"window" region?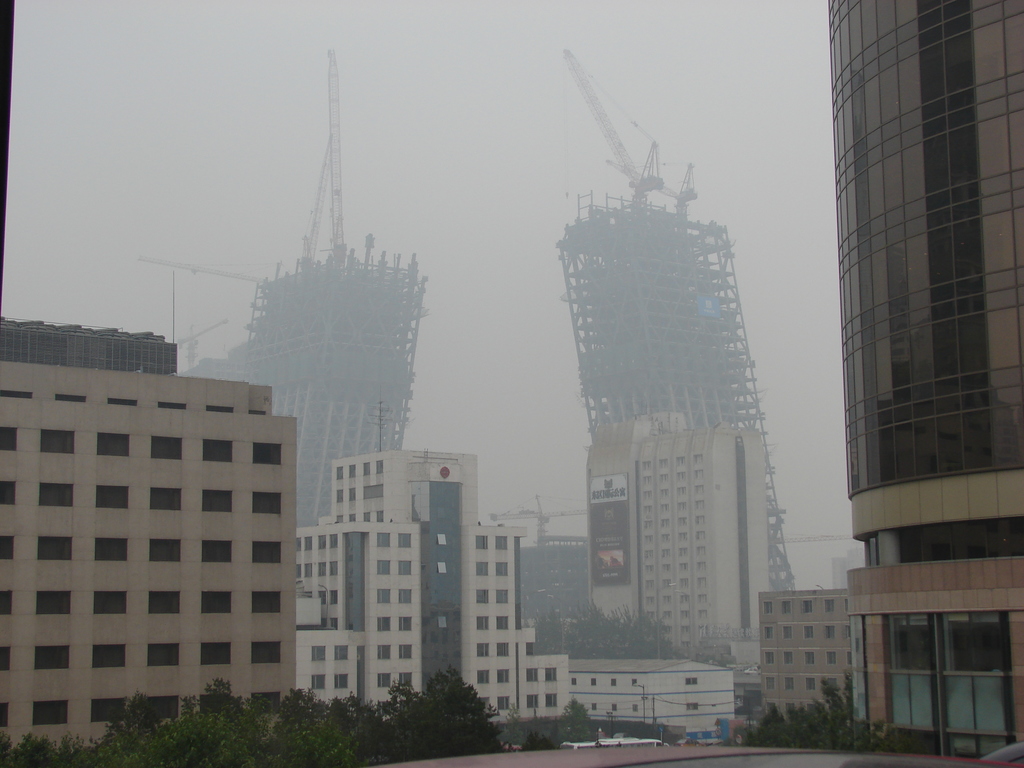
Rect(250, 540, 285, 566)
